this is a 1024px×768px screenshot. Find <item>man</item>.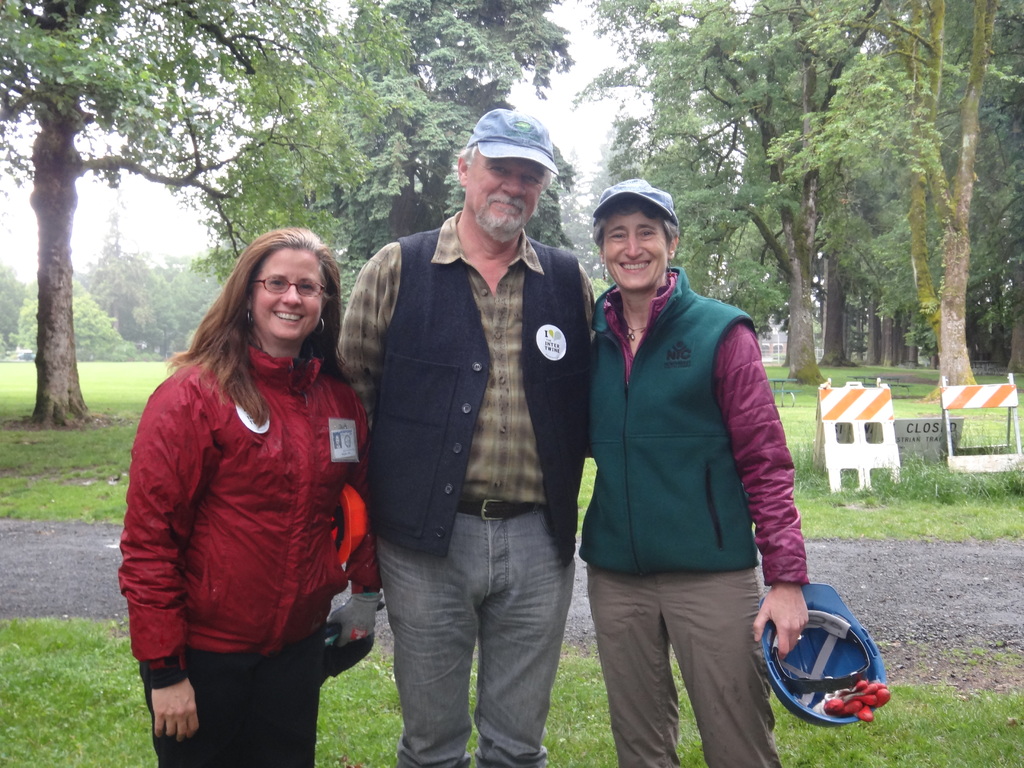
Bounding box: 345/116/609/744.
